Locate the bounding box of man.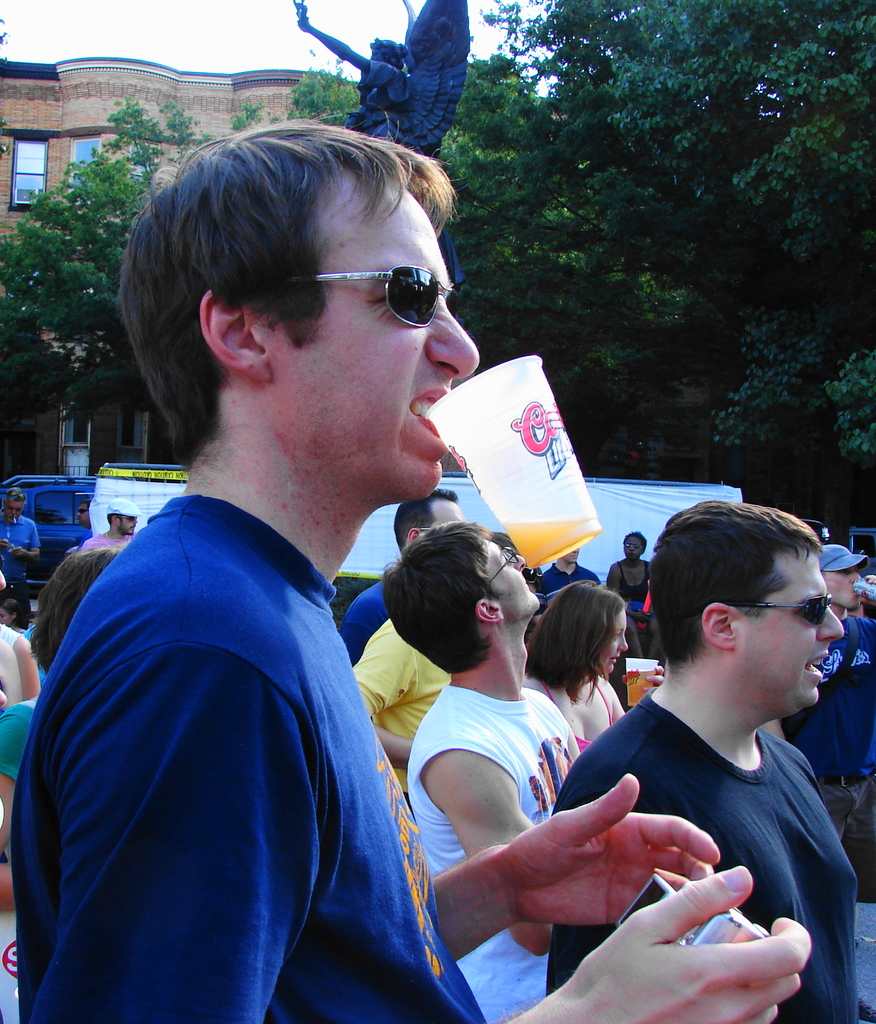
Bounding box: rect(398, 515, 583, 1023).
